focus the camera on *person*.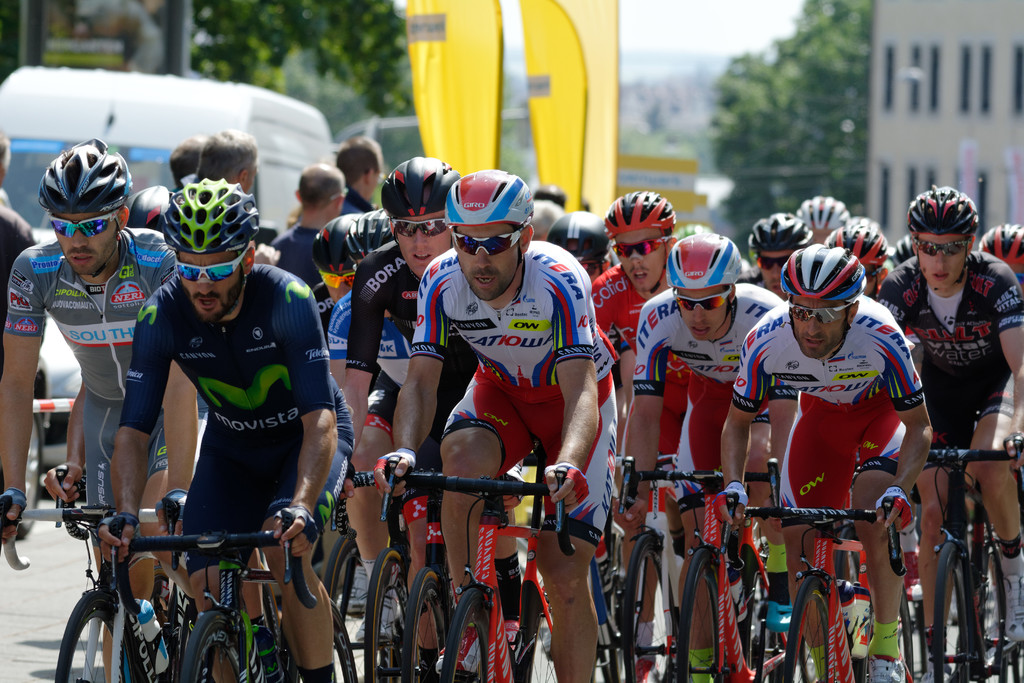
Focus region: region(544, 210, 614, 281).
